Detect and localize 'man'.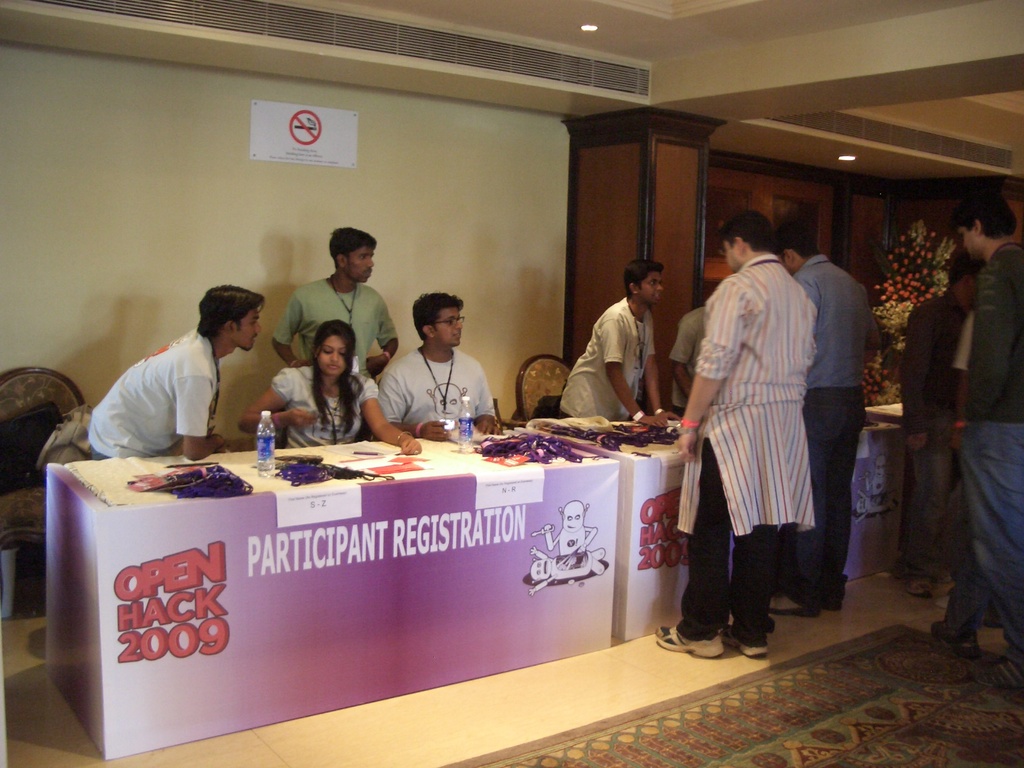
Localized at <bbox>776, 234, 900, 609</bbox>.
